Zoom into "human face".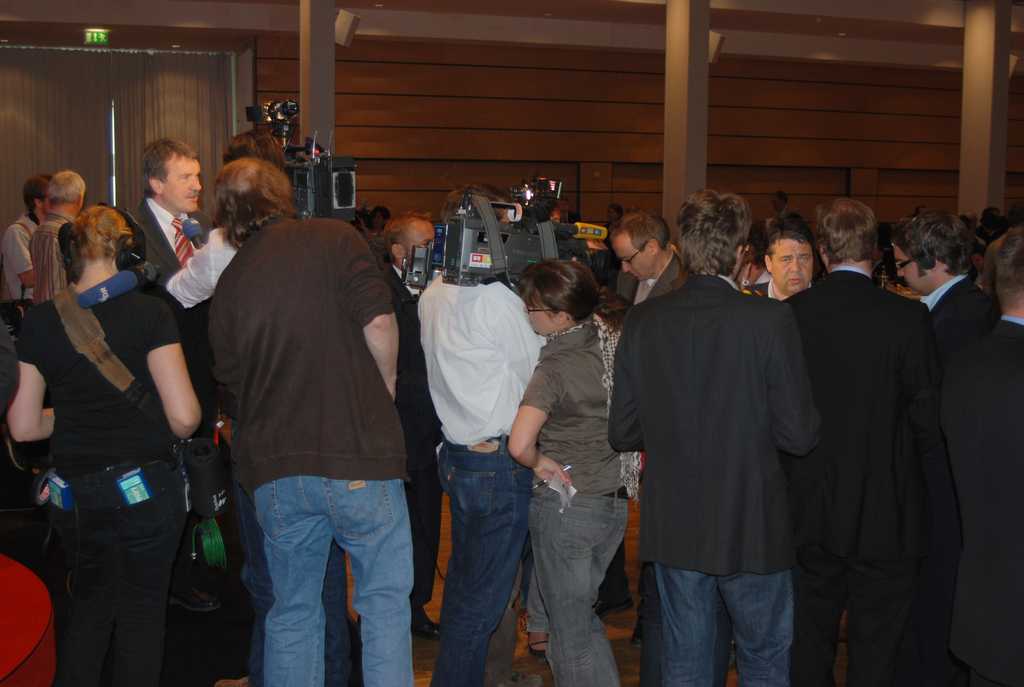
Zoom target: locate(895, 242, 929, 294).
